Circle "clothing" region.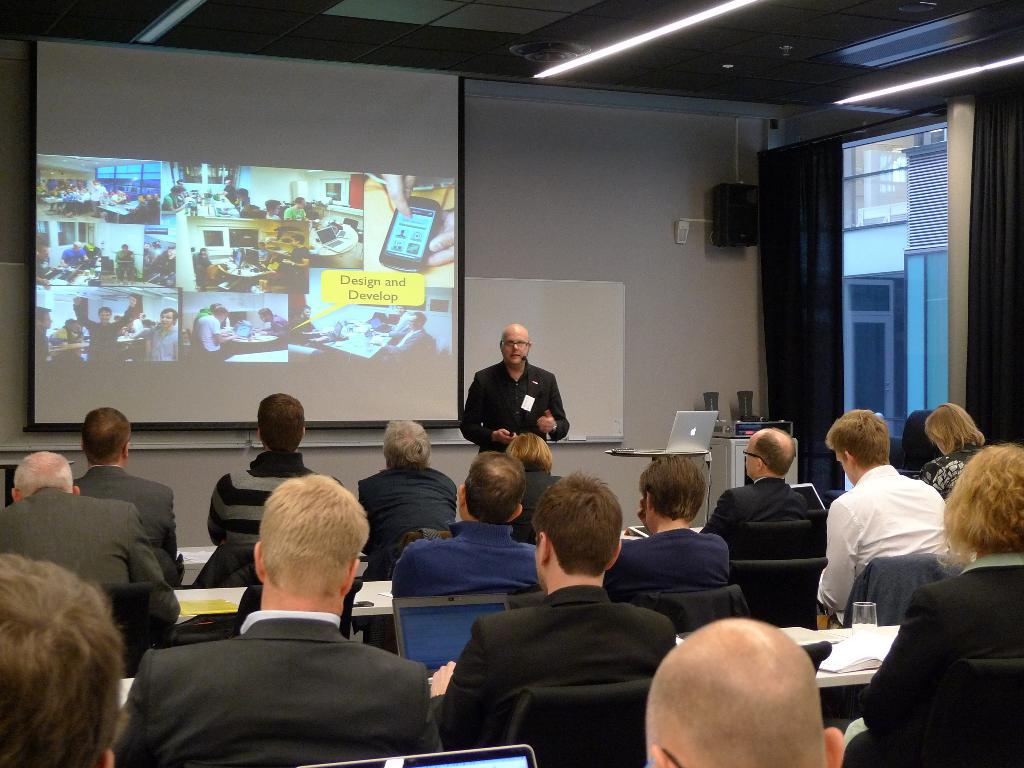
Region: 126:614:439:766.
